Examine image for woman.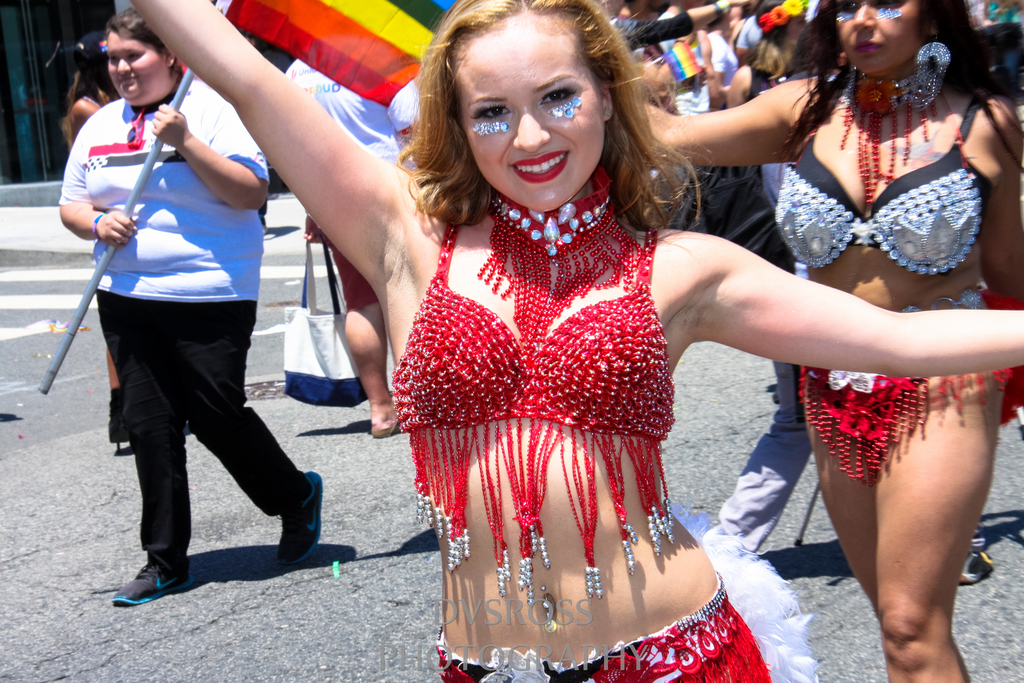
Examination result: {"left": 639, "top": 0, "right": 1023, "bottom": 682}.
